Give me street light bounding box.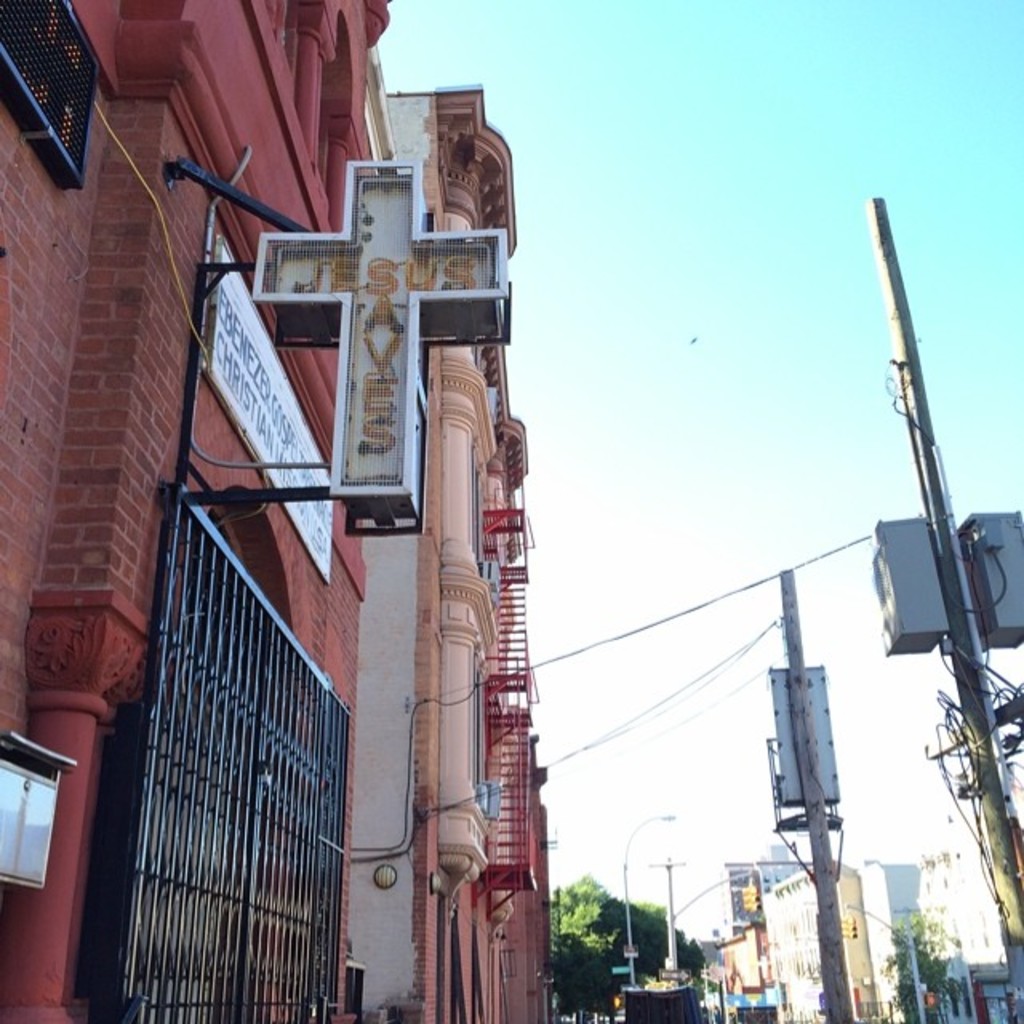
[843,901,925,1022].
